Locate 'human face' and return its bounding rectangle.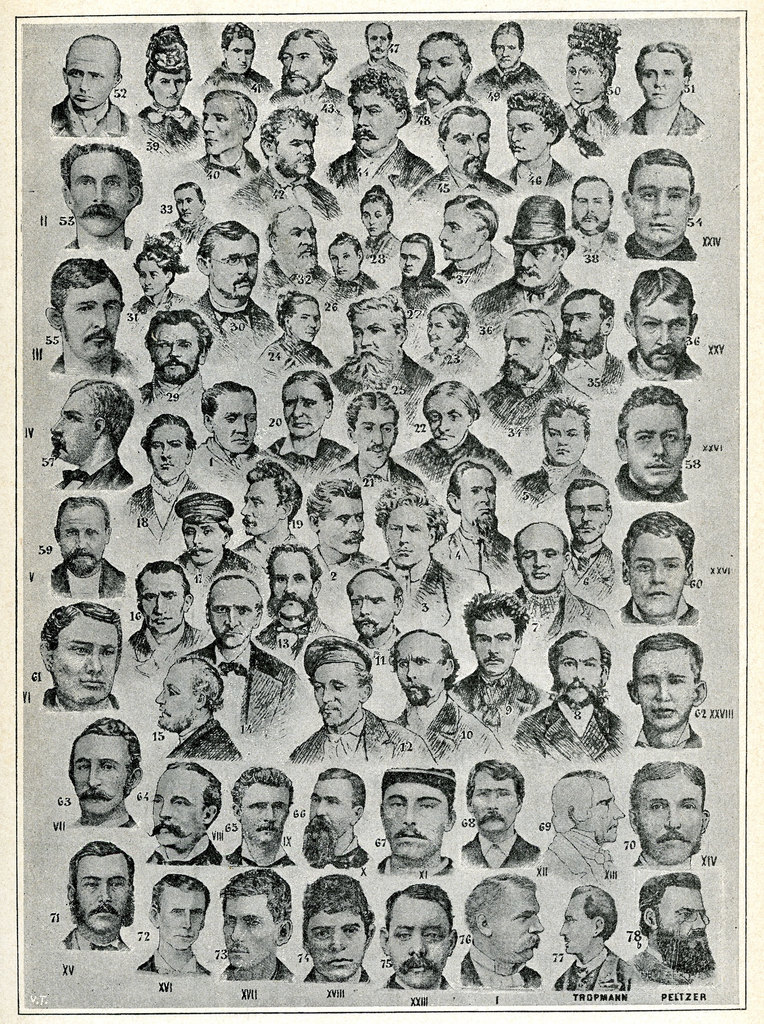
(x1=351, y1=310, x2=399, y2=364).
